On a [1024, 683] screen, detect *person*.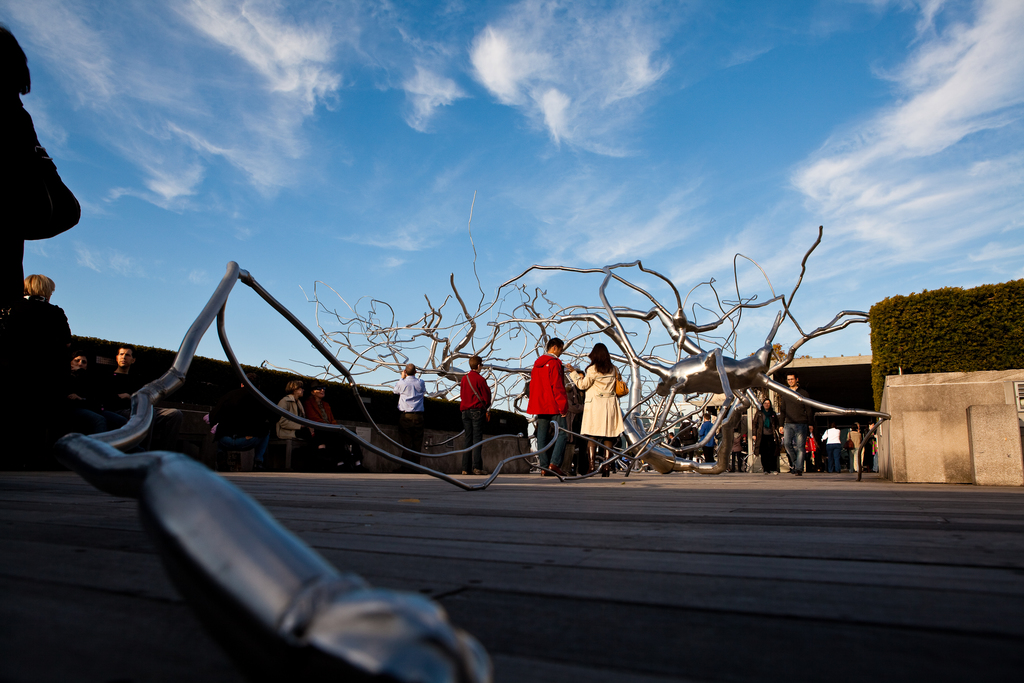
bbox=(455, 354, 493, 476).
